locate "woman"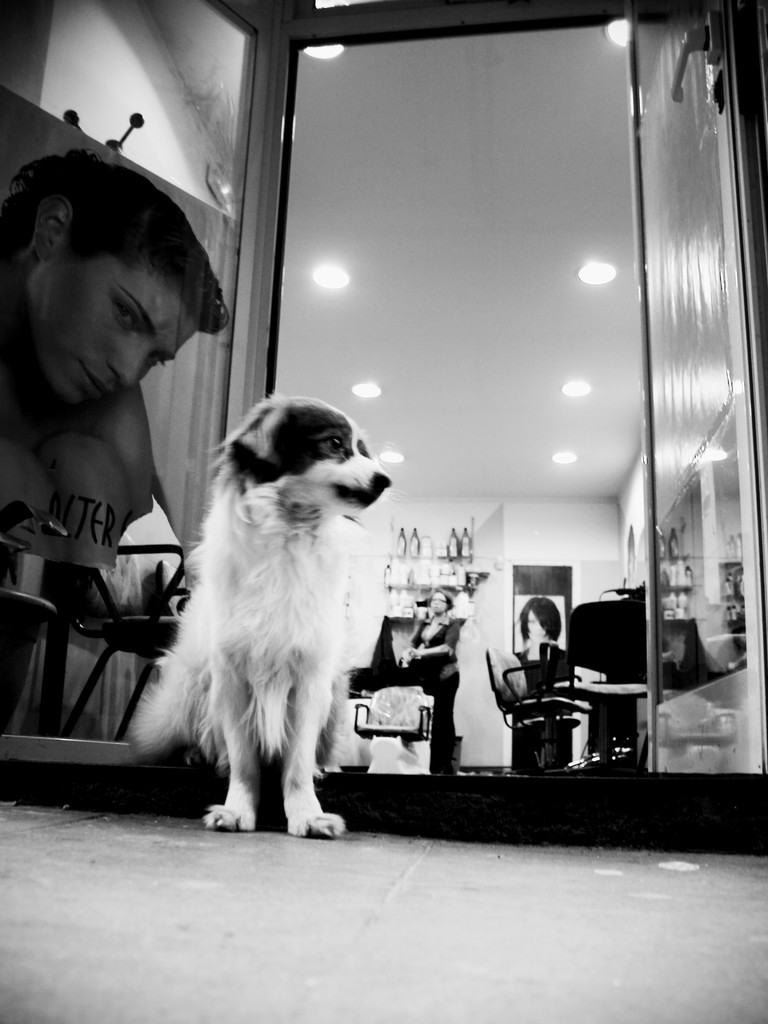
locate(0, 152, 234, 608)
